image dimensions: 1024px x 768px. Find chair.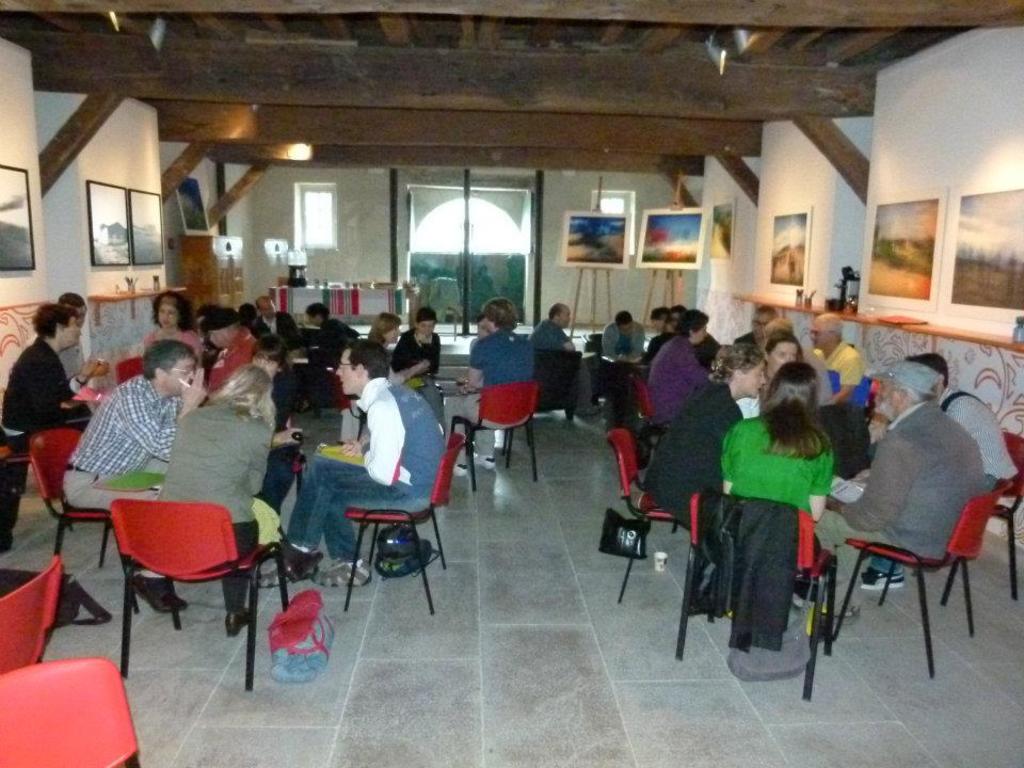
{"left": 526, "top": 347, "right": 580, "bottom": 421}.
